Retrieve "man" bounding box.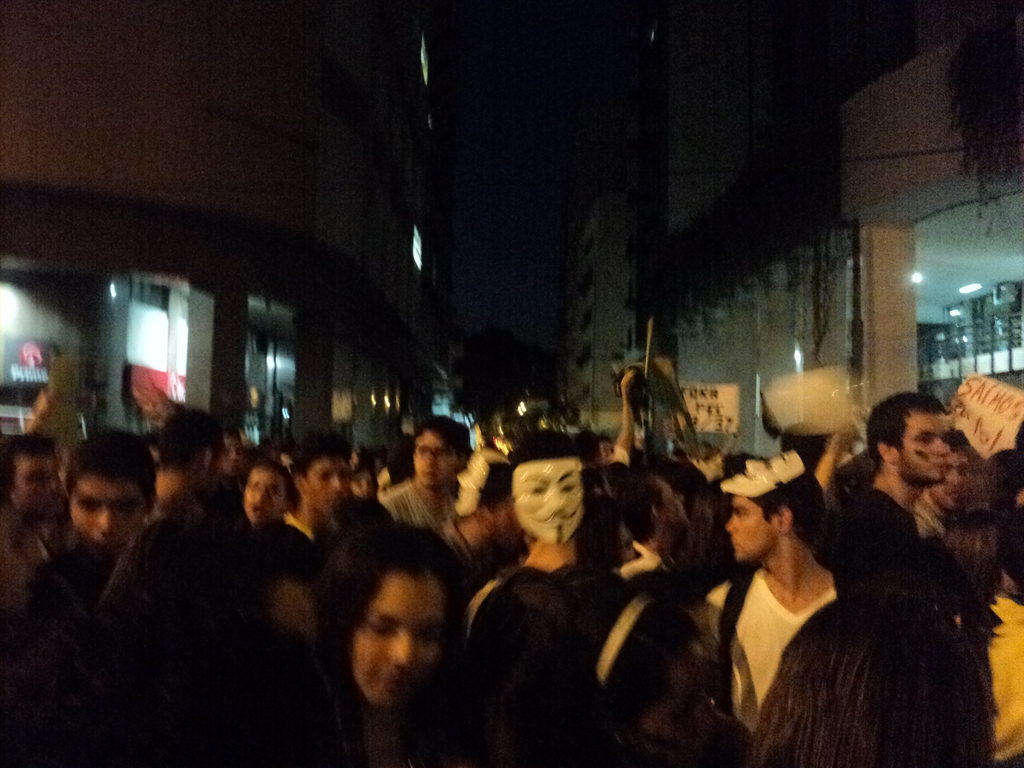
Bounding box: region(262, 426, 395, 569).
